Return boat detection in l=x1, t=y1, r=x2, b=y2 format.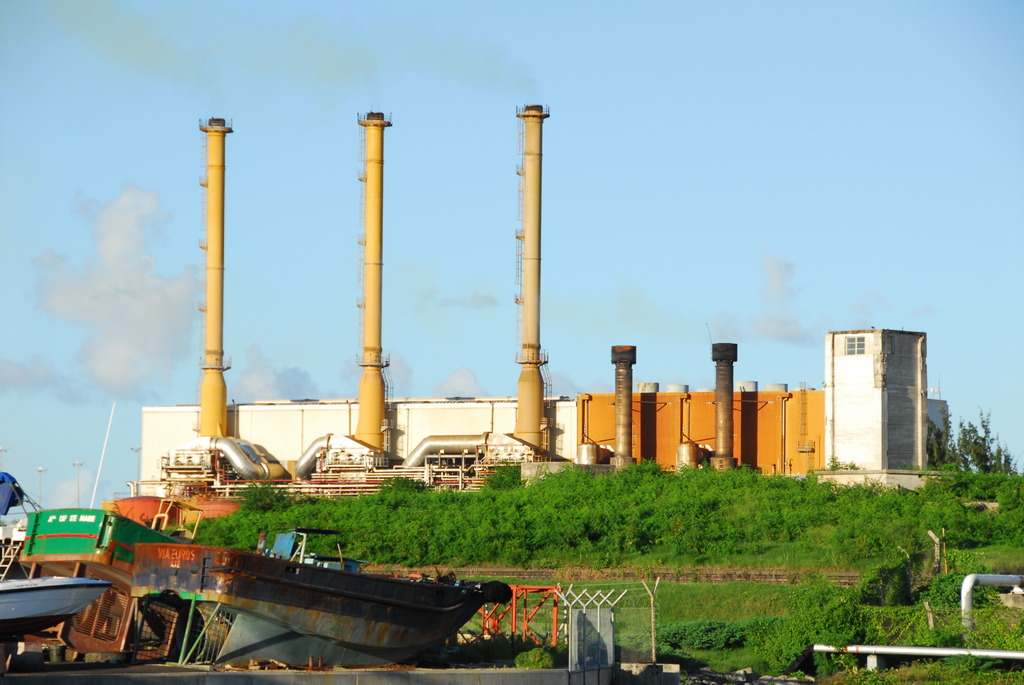
l=125, t=531, r=509, b=673.
